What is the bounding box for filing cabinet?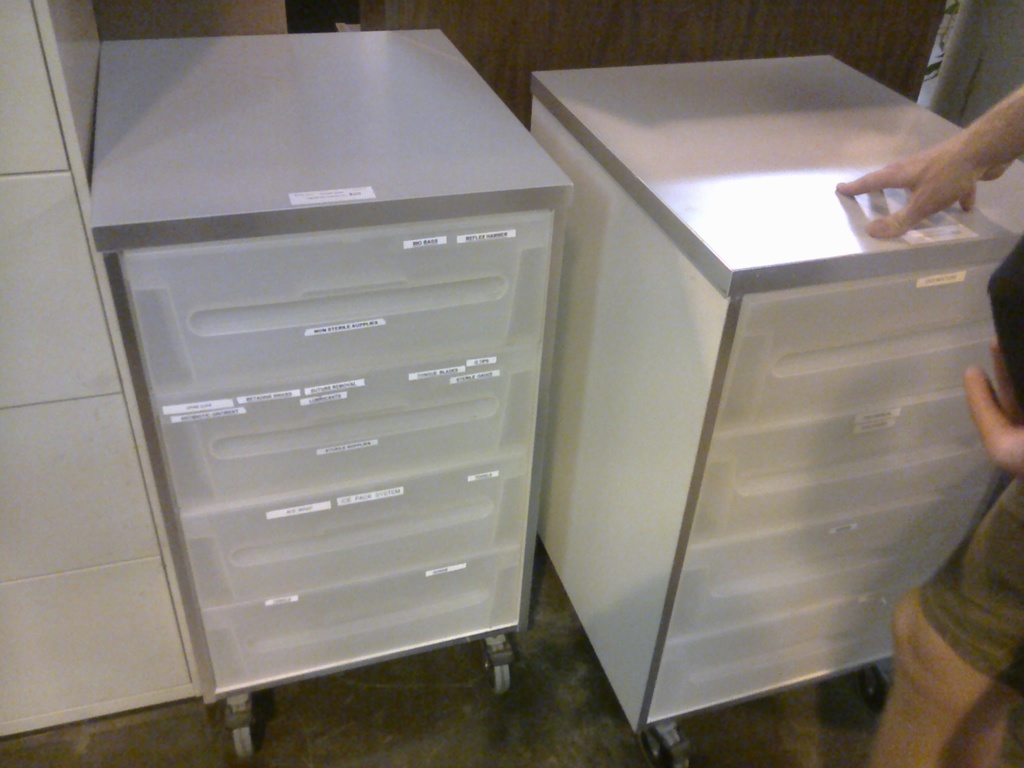
box=[97, 84, 551, 719].
